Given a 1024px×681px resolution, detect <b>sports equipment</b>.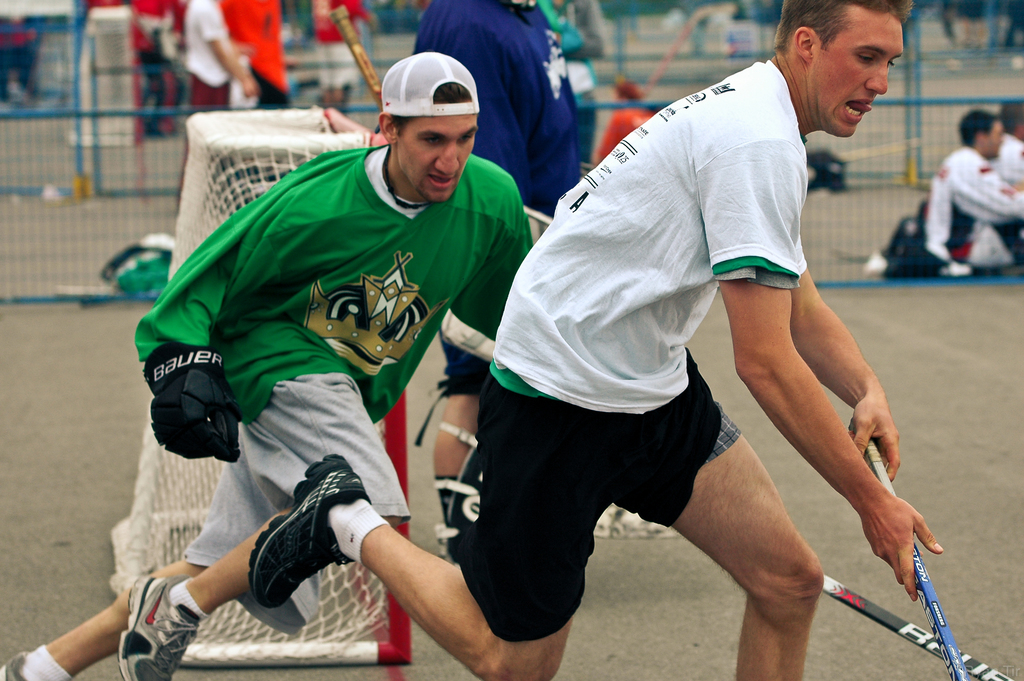
[x1=871, y1=444, x2=962, y2=675].
